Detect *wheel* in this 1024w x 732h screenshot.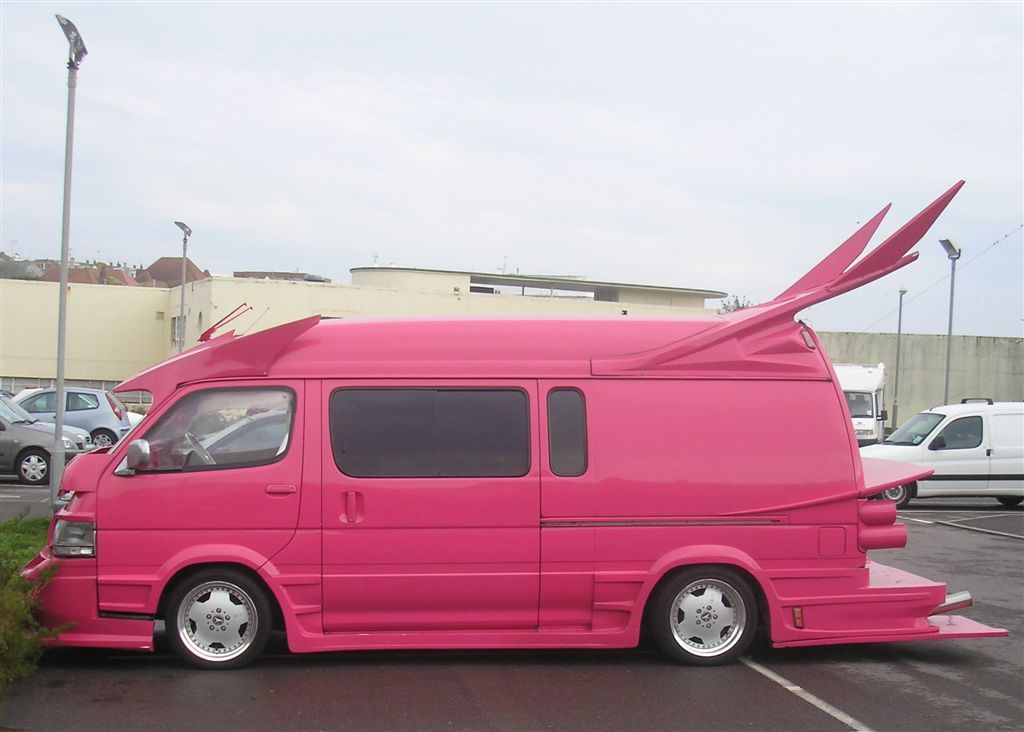
Detection: <bbox>177, 430, 218, 470</bbox>.
